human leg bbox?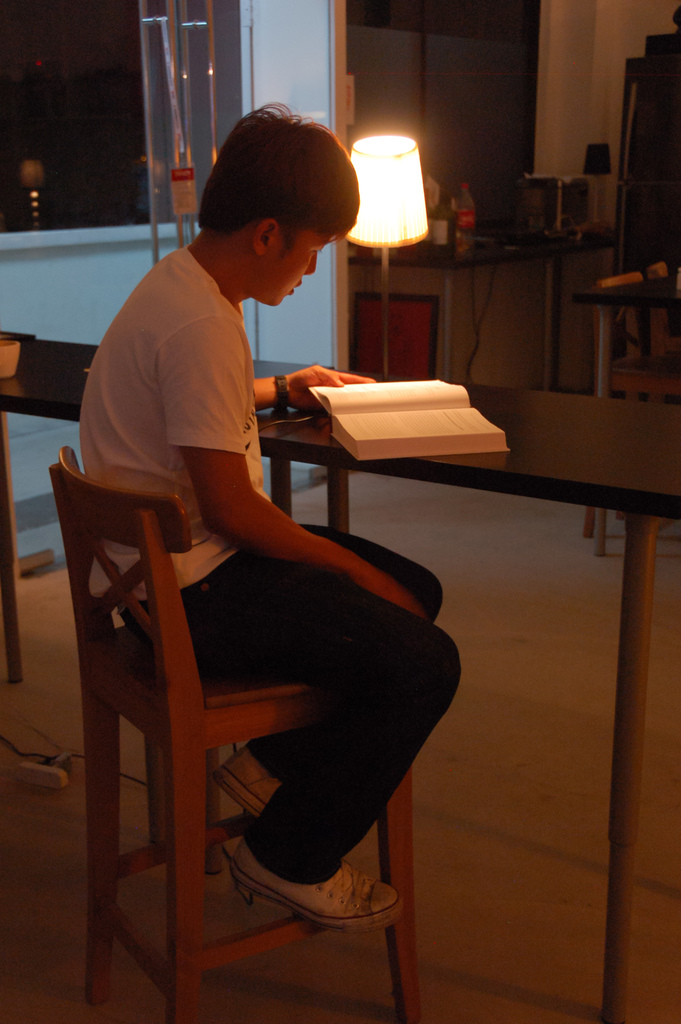
227/511/459/812
